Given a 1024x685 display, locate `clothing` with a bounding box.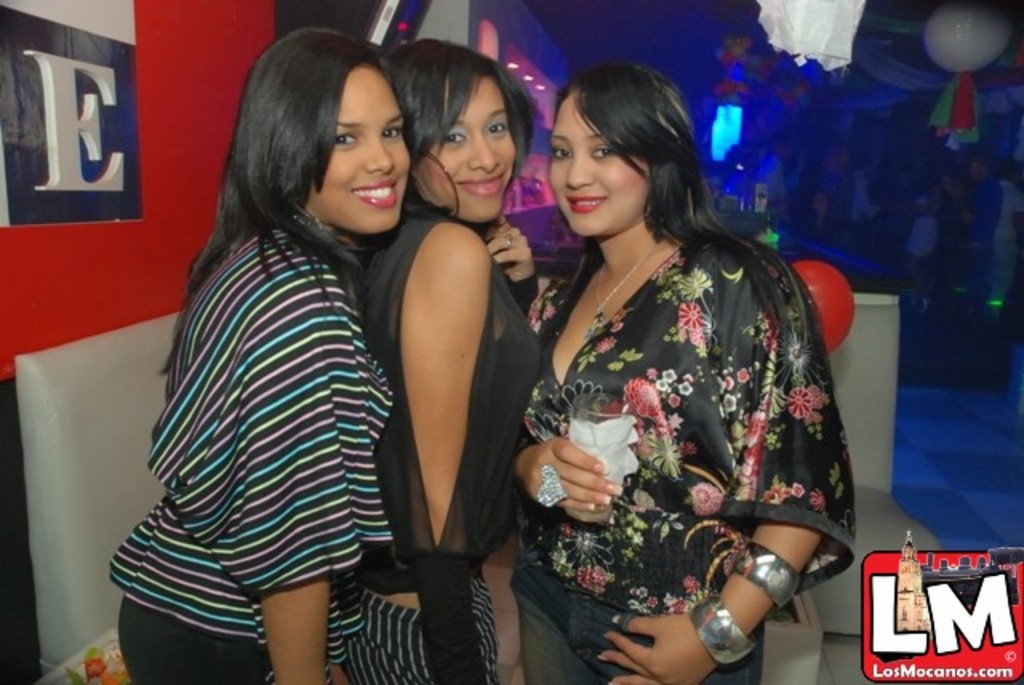
Located: 107, 205, 400, 682.
